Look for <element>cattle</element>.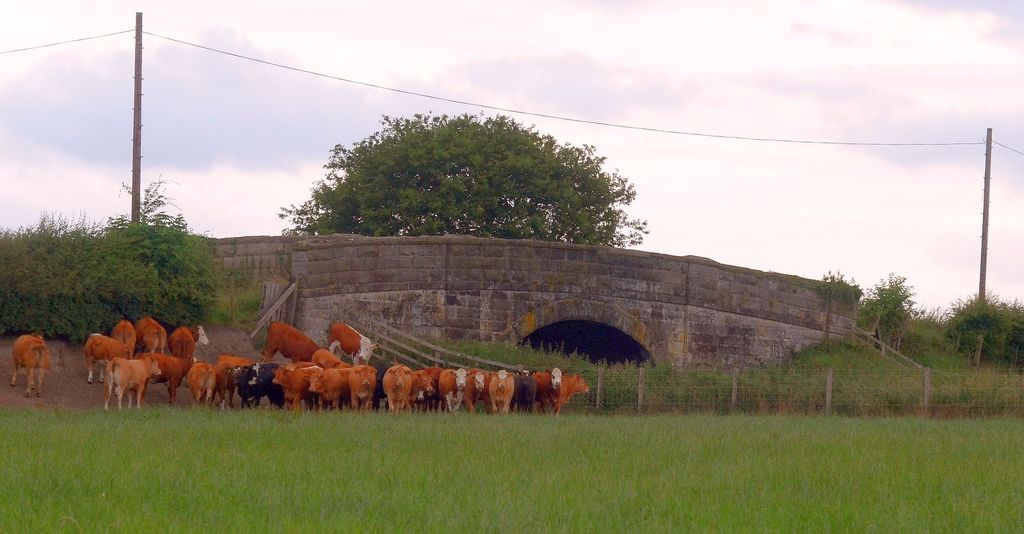
Found: x1=111, y1=318, x2=134, y2=354.
